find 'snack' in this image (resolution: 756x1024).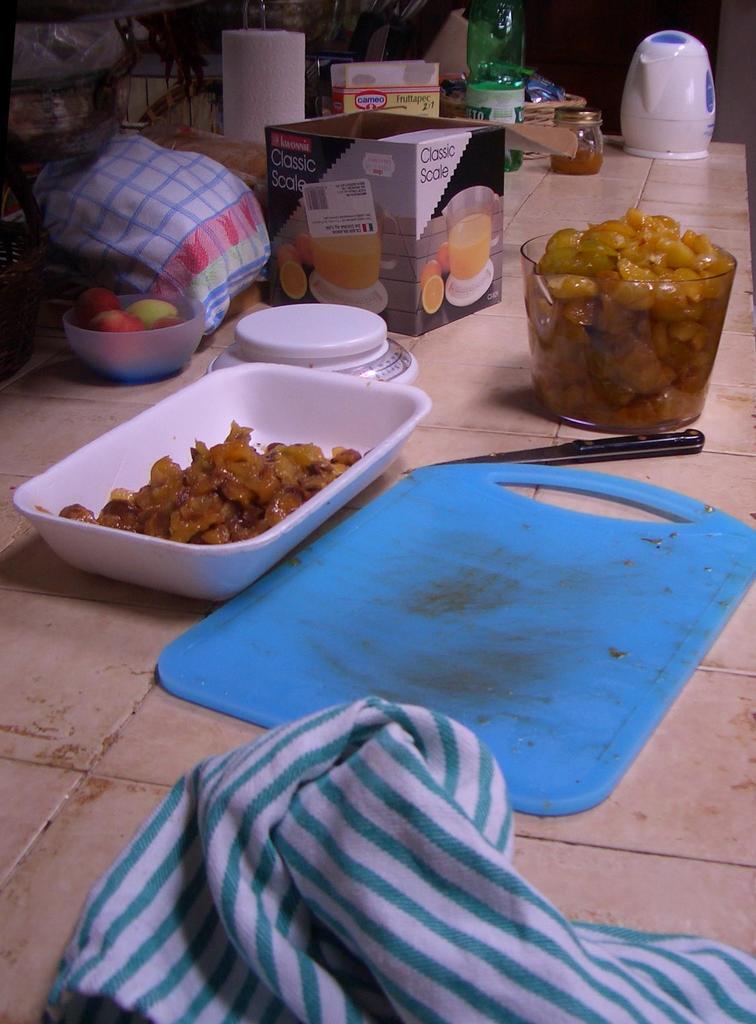
x1=519 y1=198 x2=733 y2=415.
